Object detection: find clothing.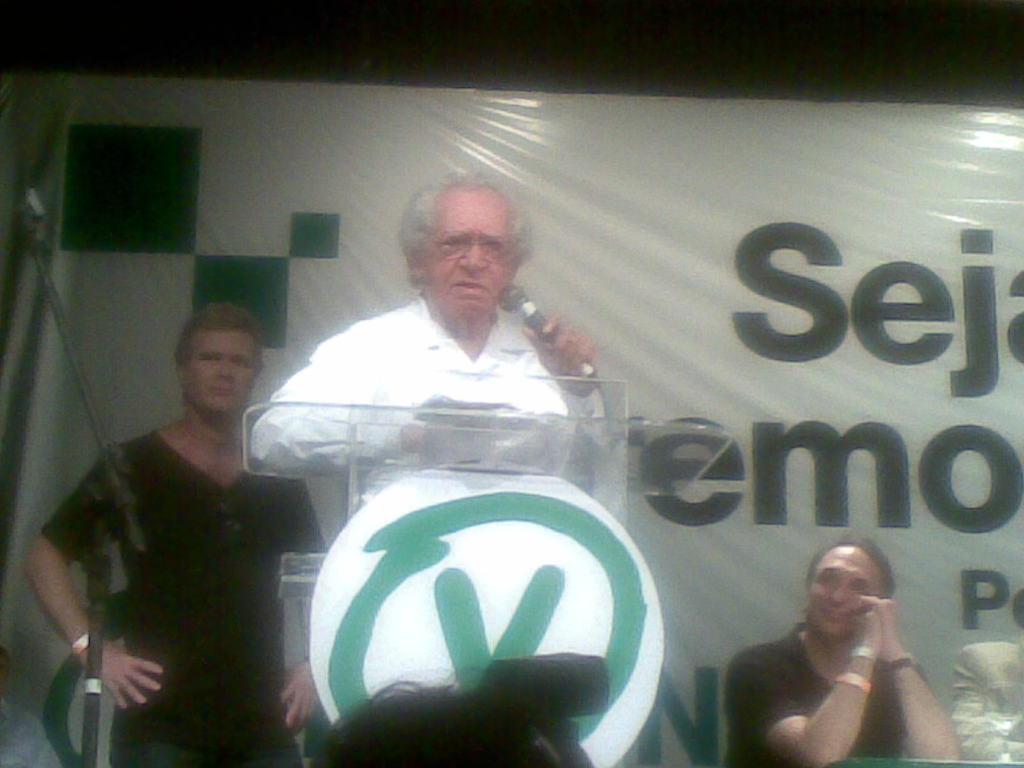
rect(731, 614, 923, 767).
